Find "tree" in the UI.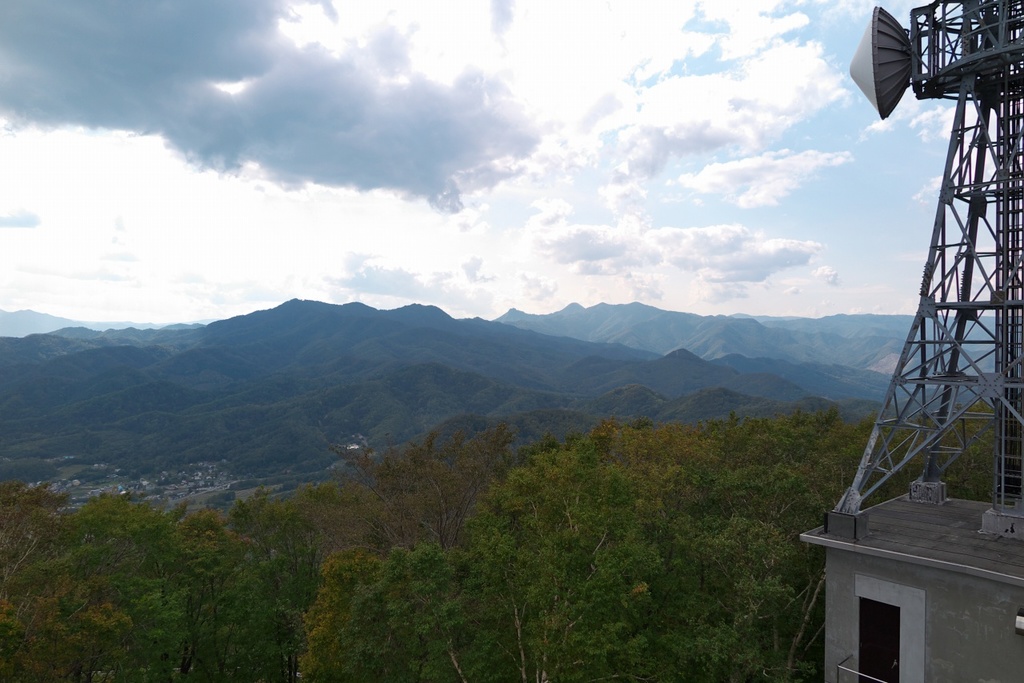
UI element at box(358, 439, 666, 682).
